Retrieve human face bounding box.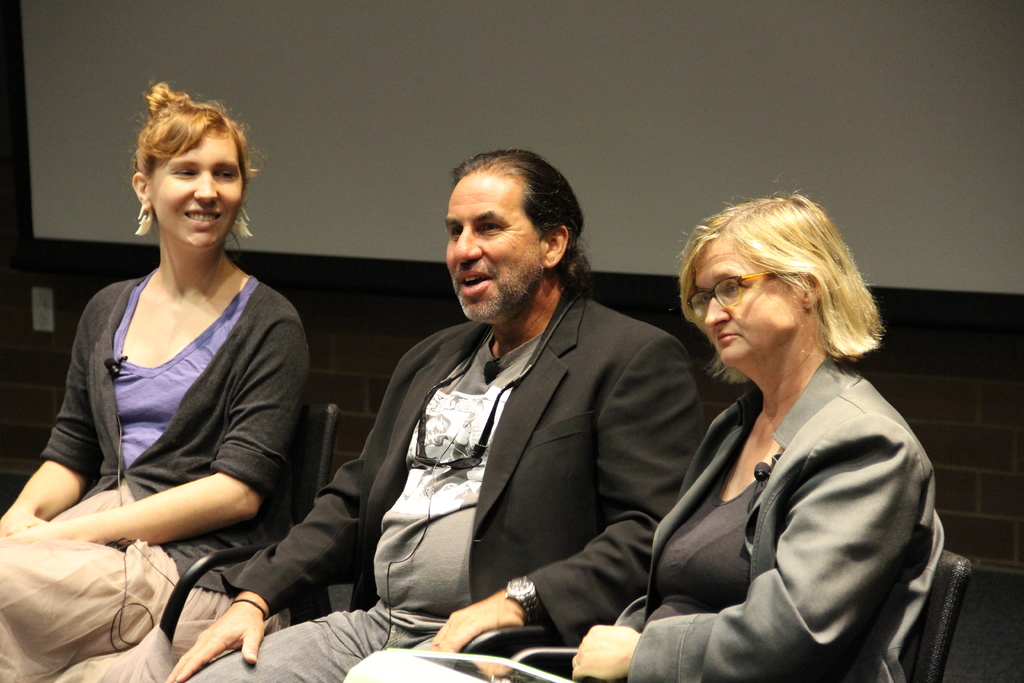
Bounding box: rect(692, 238, 808, 362).
